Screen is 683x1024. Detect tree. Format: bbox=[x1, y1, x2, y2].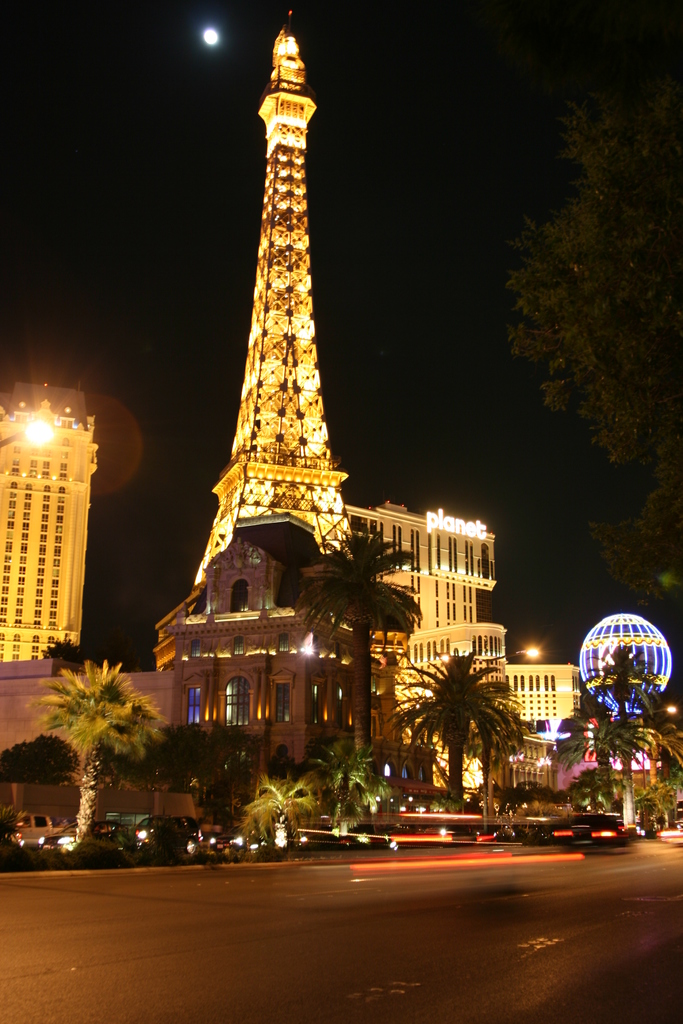
bbox=[559, 764, 627, 815].
